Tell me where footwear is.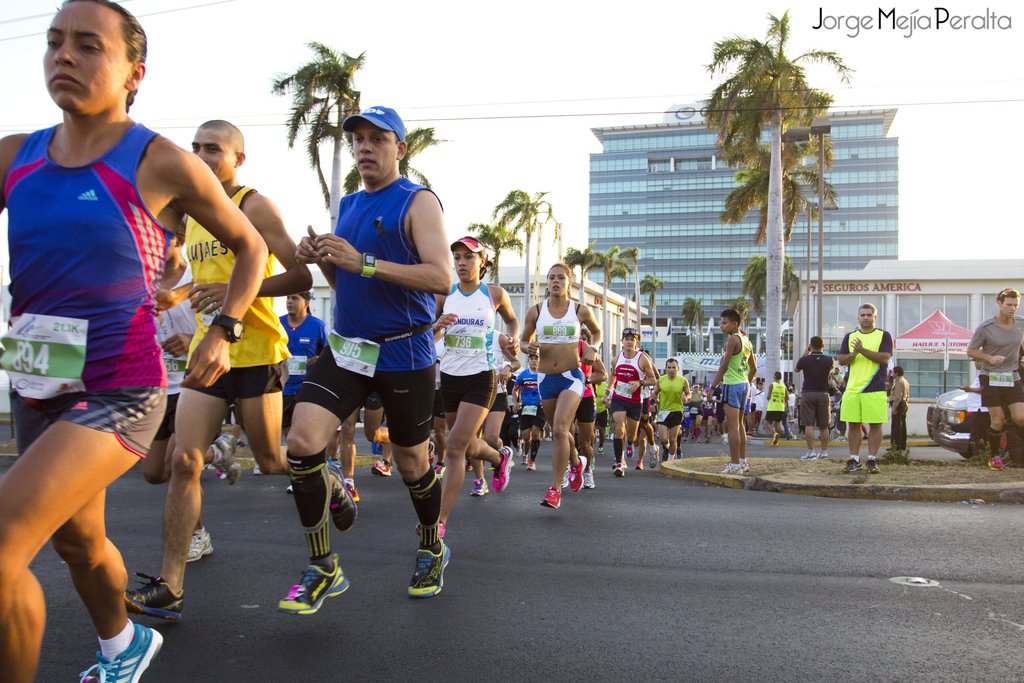
footwear is at (187,525,214,565).
